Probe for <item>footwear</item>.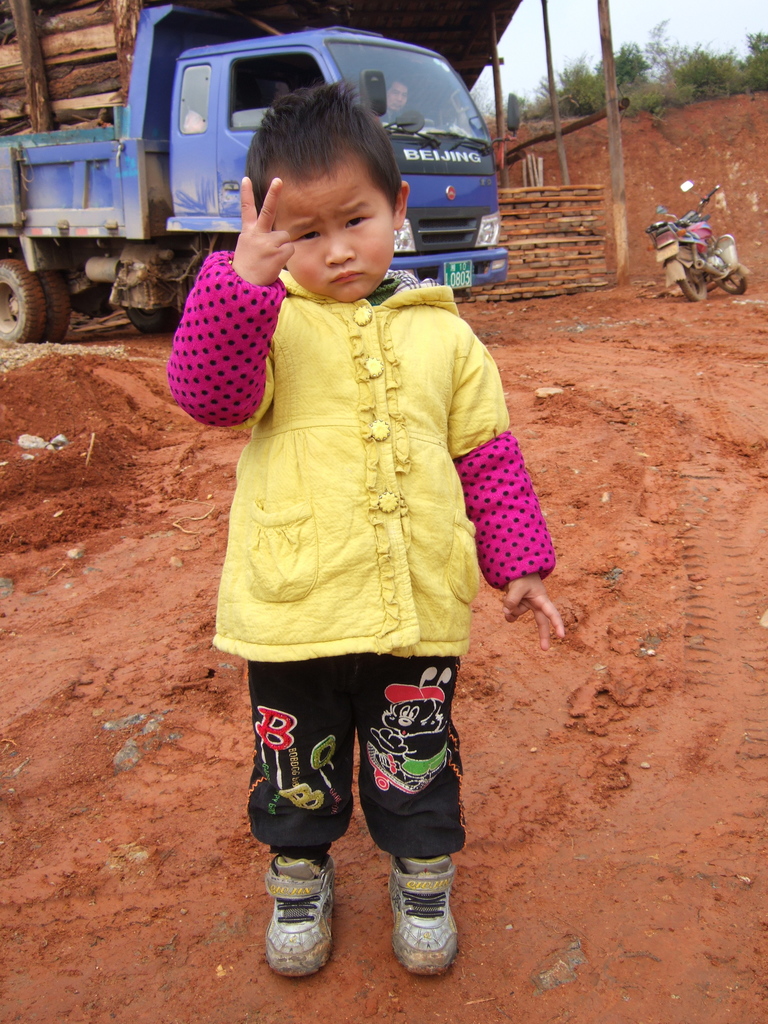
Probe result: 387,852,466,980.
